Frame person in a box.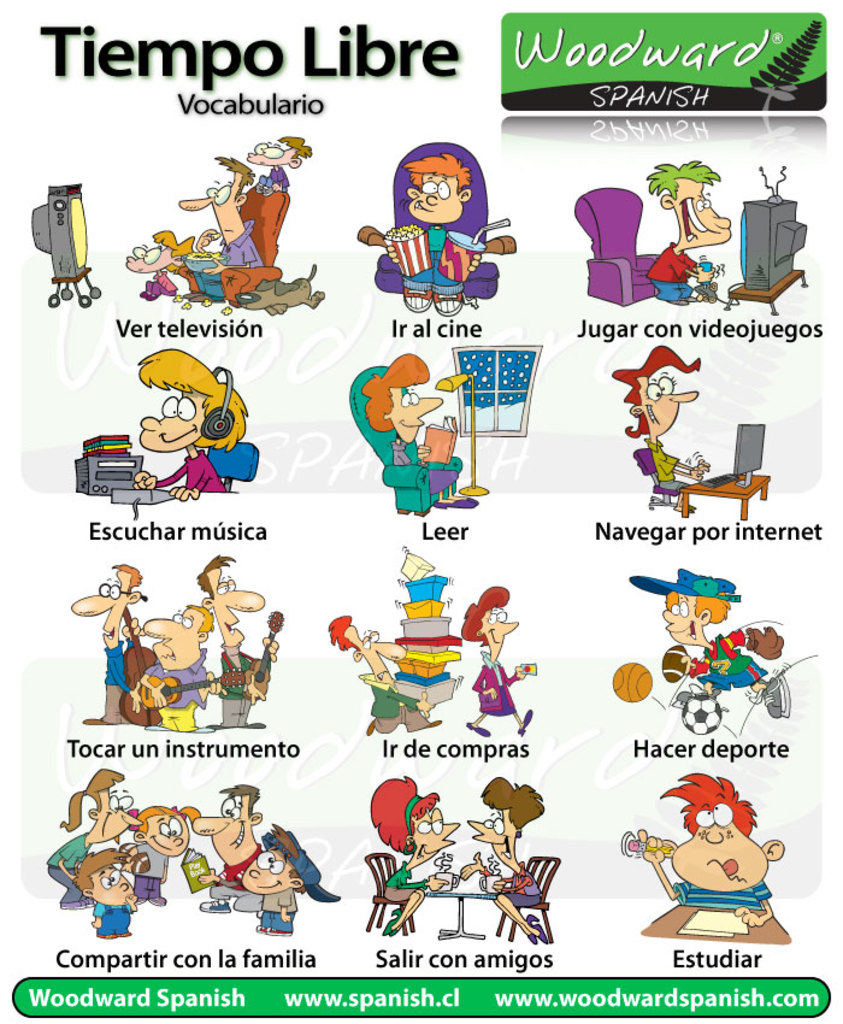
bbox=[135, 600, 216, 735].
